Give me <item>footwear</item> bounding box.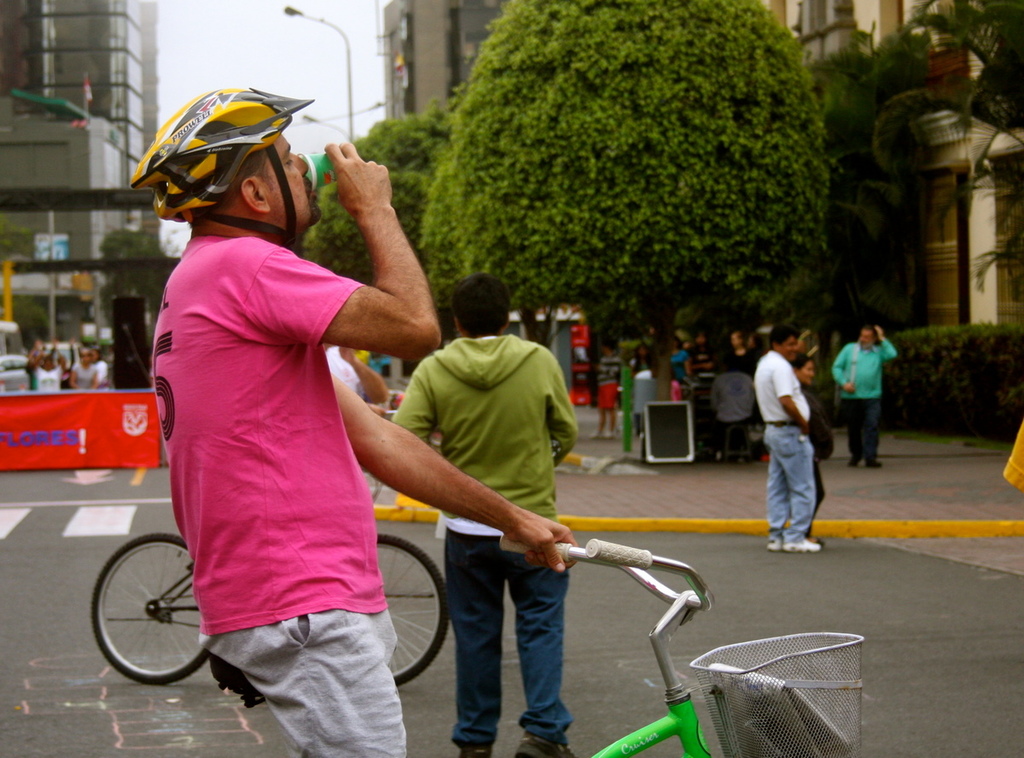
[x1=457, y1=741, x2=493, y2=757].
